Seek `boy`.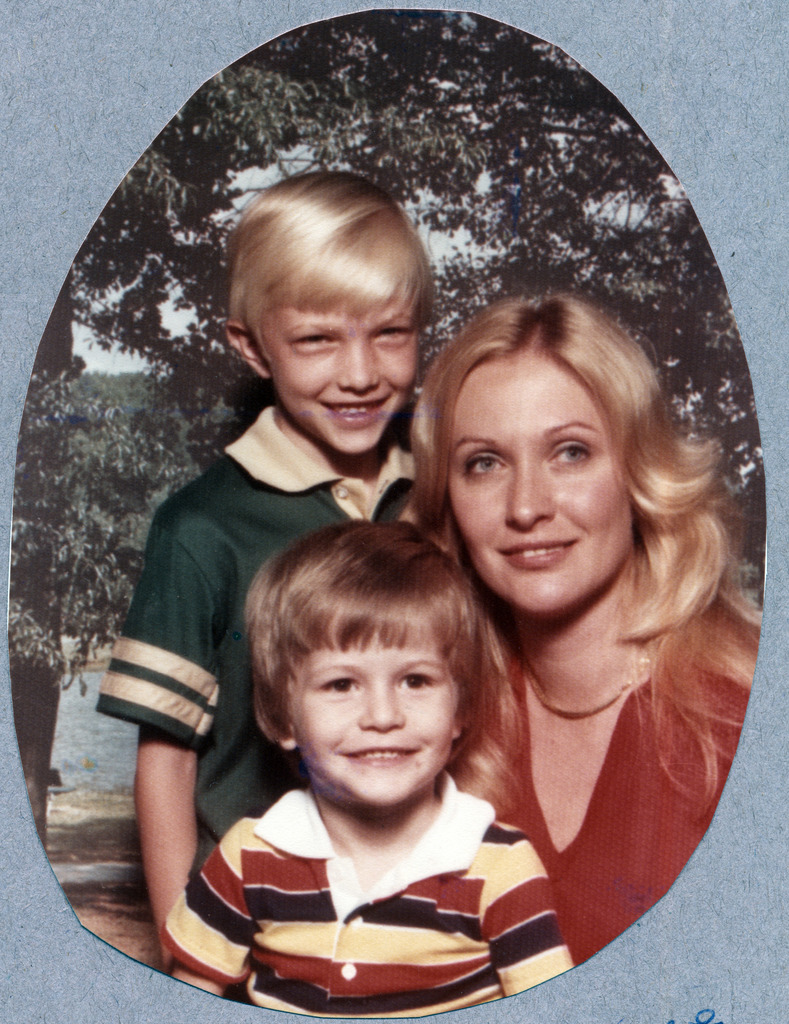
162,515,596,1020.
